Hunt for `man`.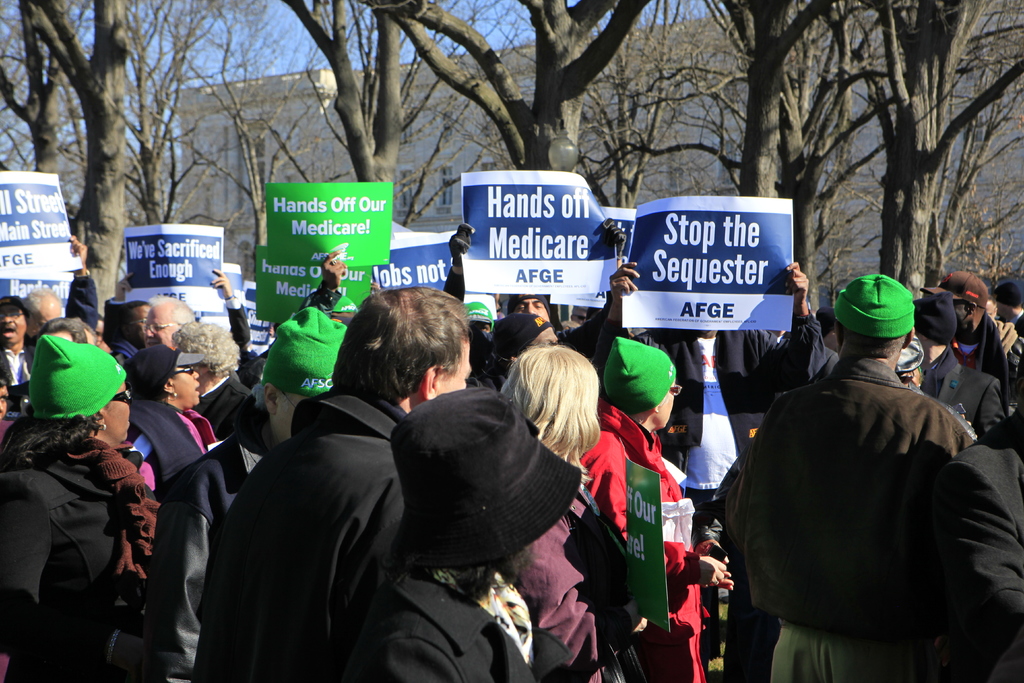
Hunted down at (x1=0, y1=295, x2=31, y2=413).
